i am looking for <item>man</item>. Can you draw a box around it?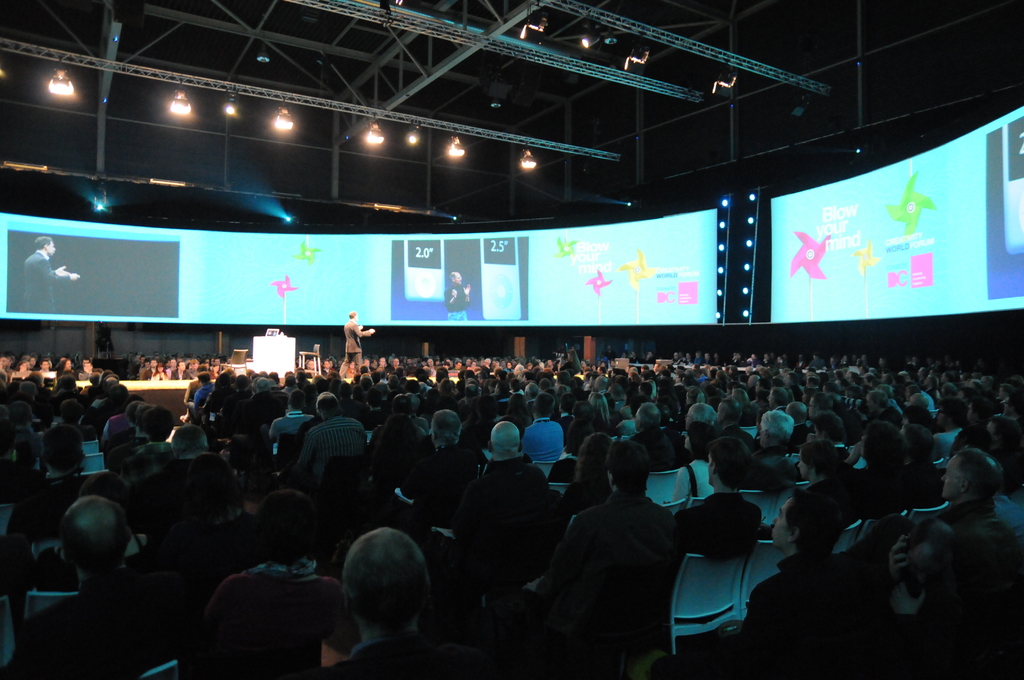
Sure, the bounding box is pyautogui.locateOnScreen(304, 525, 484, 679).
